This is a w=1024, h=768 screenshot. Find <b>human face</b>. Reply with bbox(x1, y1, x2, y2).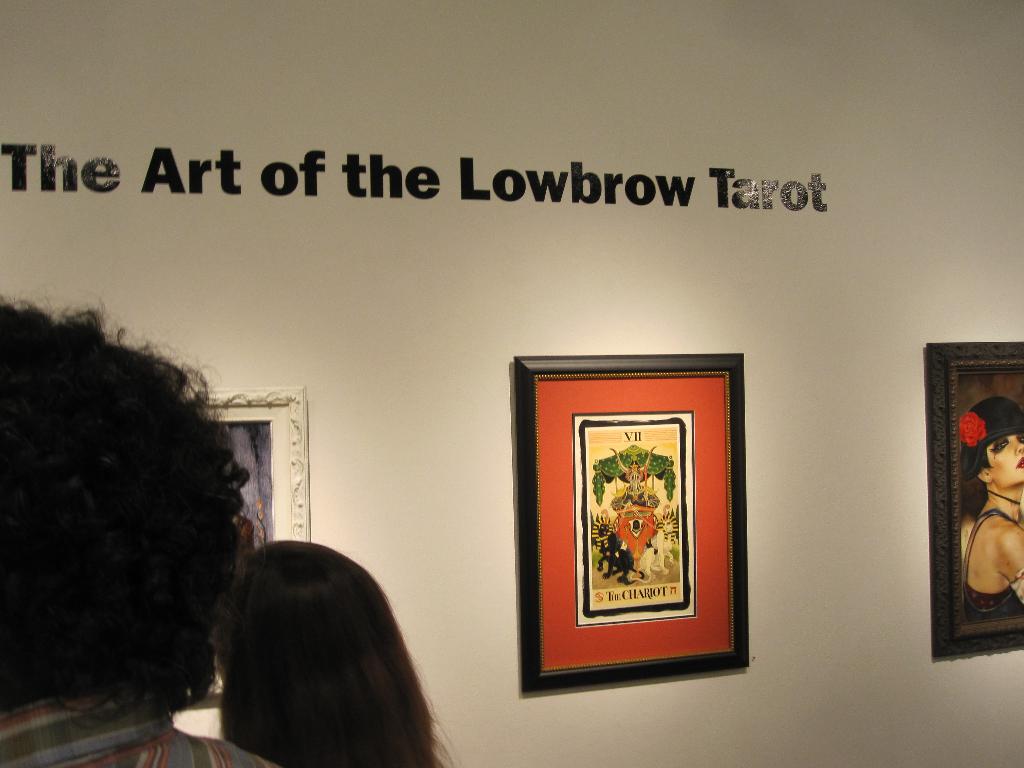
bbox(987, 434, 1023, 488).
